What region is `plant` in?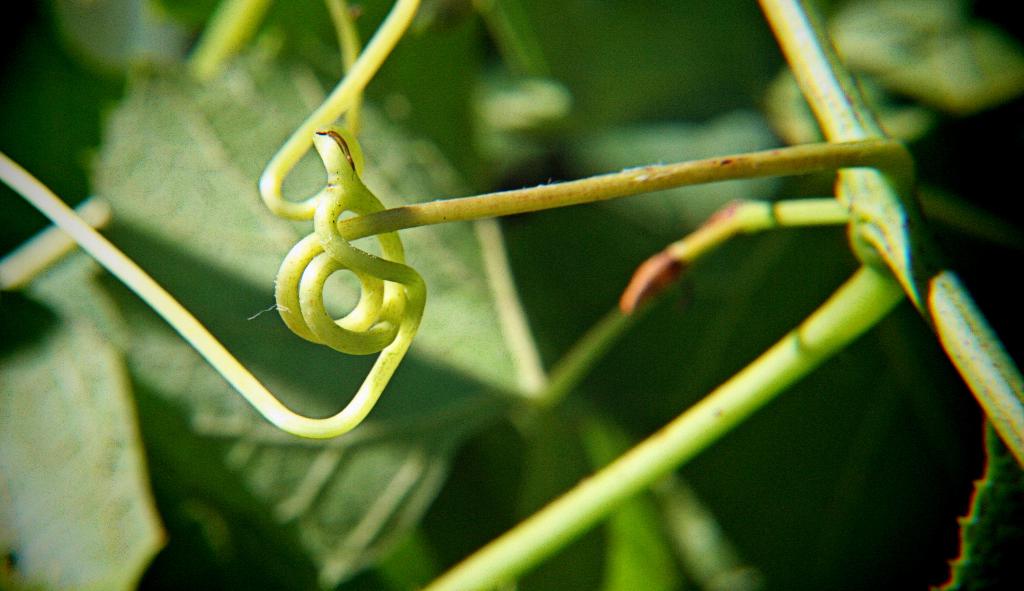
0:0:1023:590.
